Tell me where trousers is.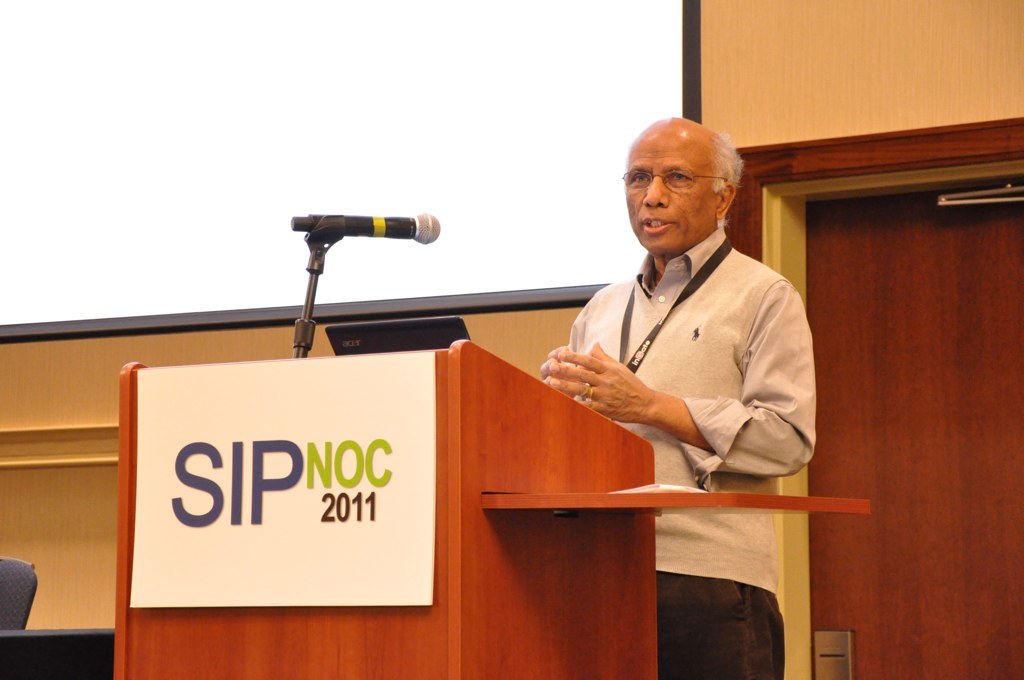
trousers is at (657,571,784,679).
